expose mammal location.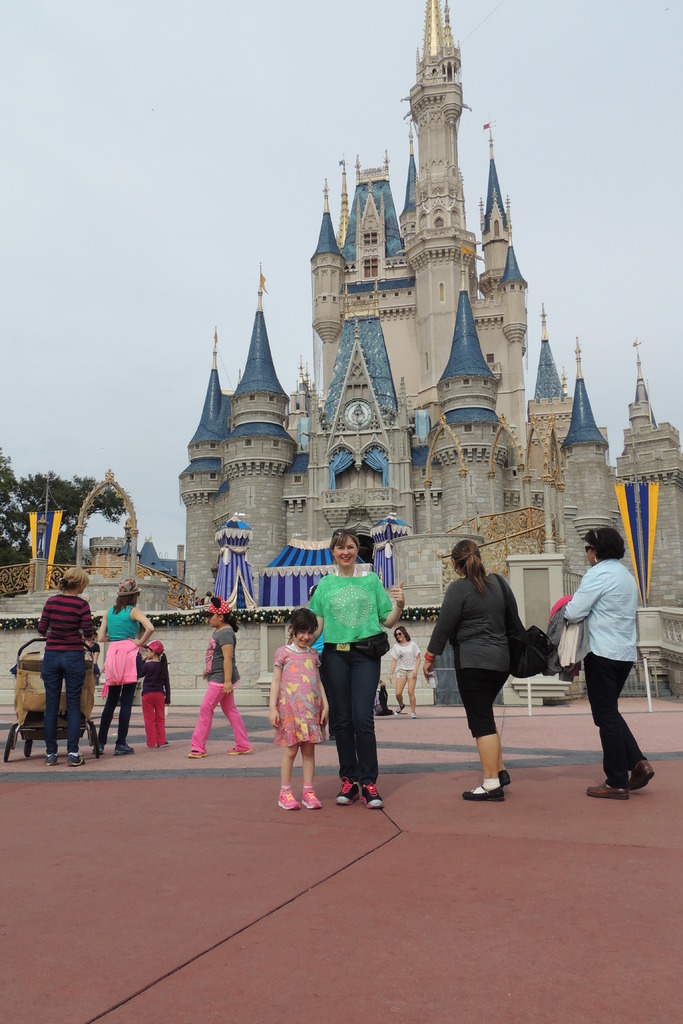
Exposed at pyautogui.locateOnScreen(290, 527, 406, 808).
